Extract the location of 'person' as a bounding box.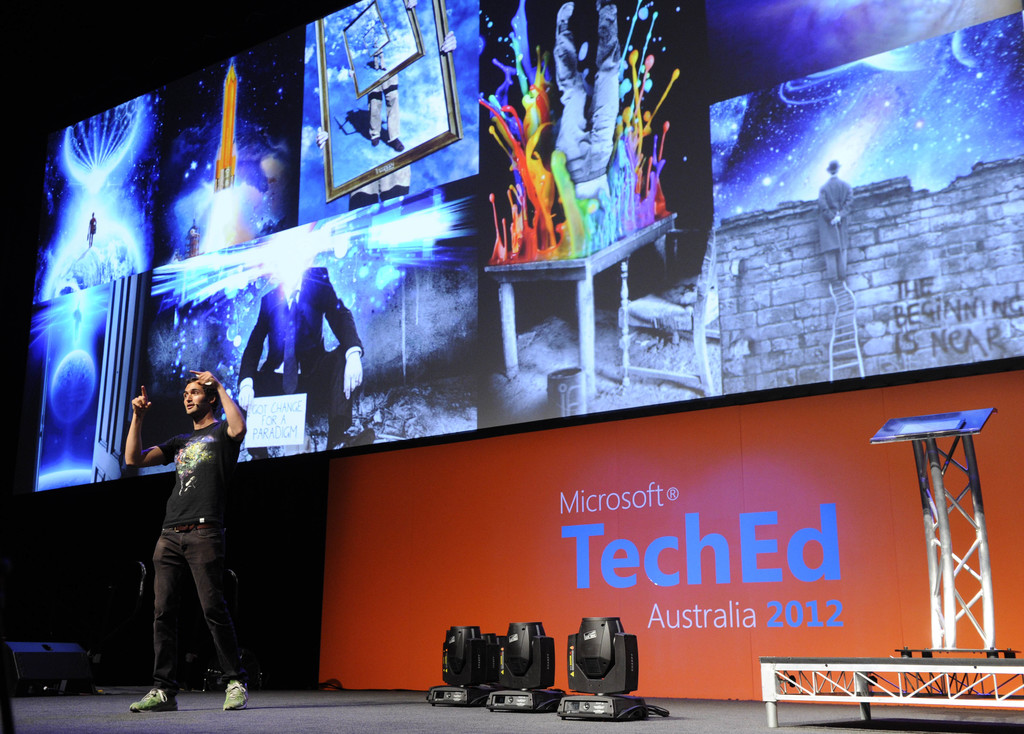
86,209,97,245.
